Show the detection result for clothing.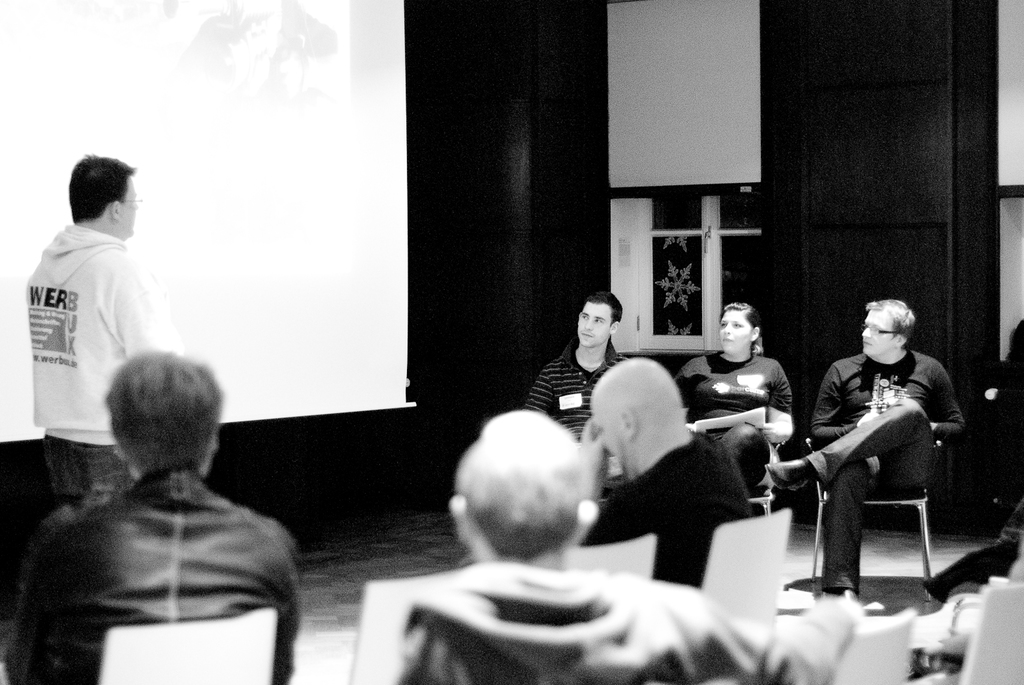
(x1=529, y1=338, x2=634, y2=443).
